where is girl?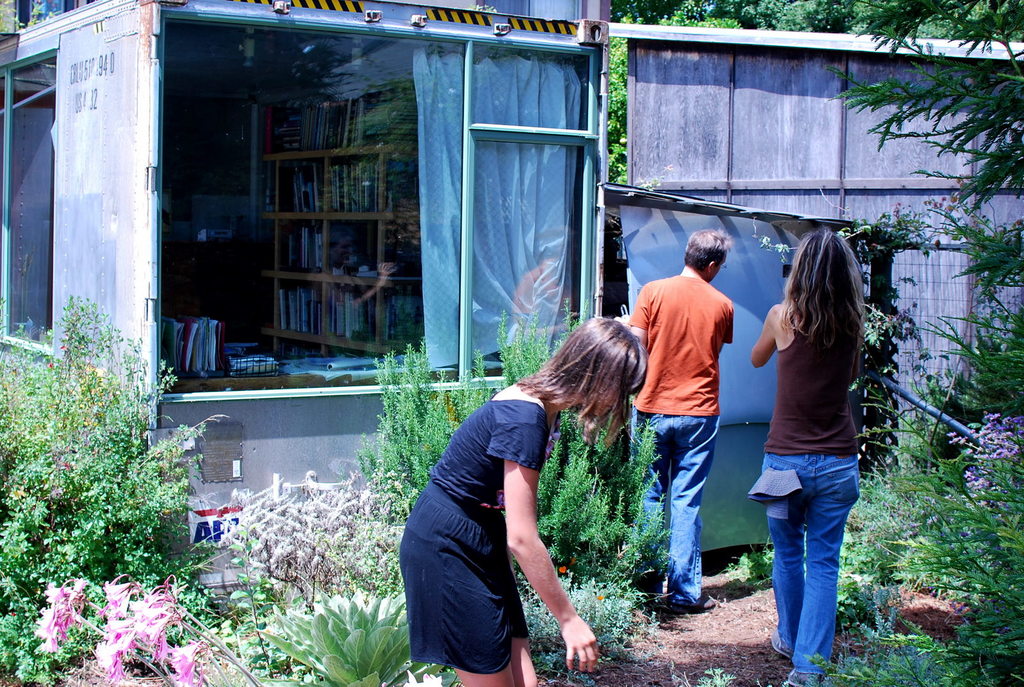
751,230,863,686.
